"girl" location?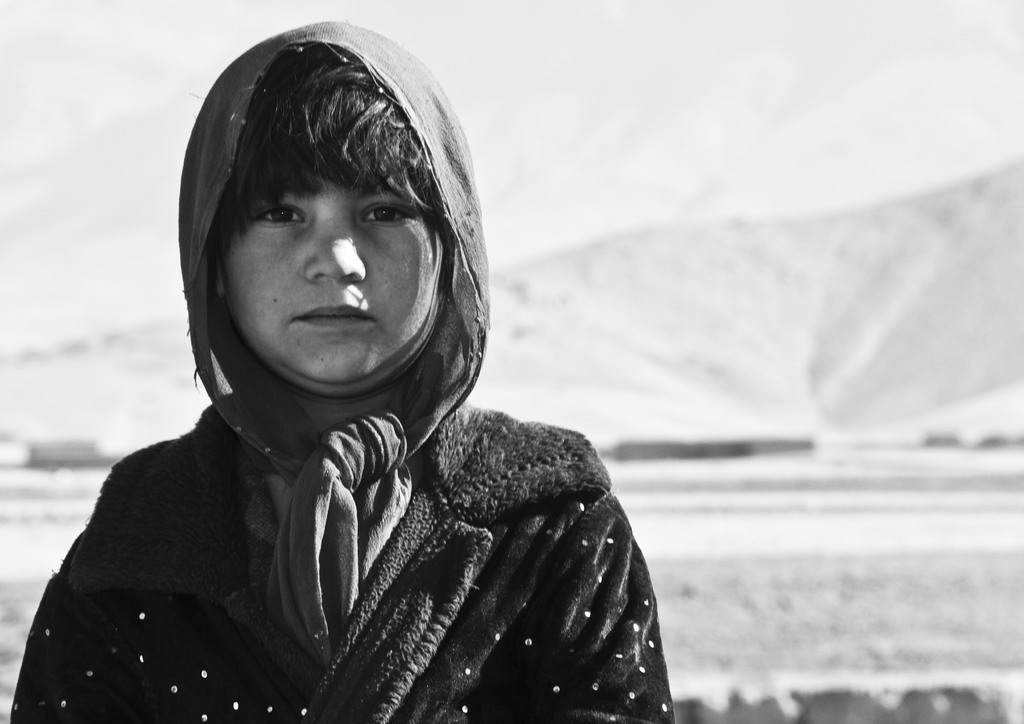
{"x1": 8, "y1": 17, "x2": 675, "y2": 723}
